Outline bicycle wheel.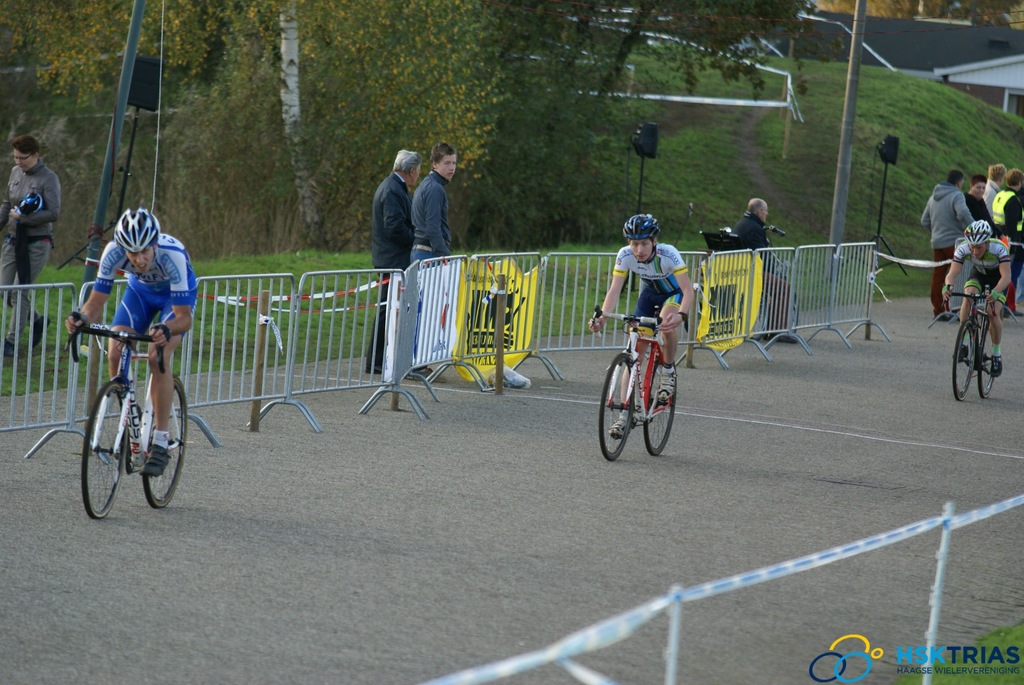
Outline: box=[596, 352, 634, 463].
